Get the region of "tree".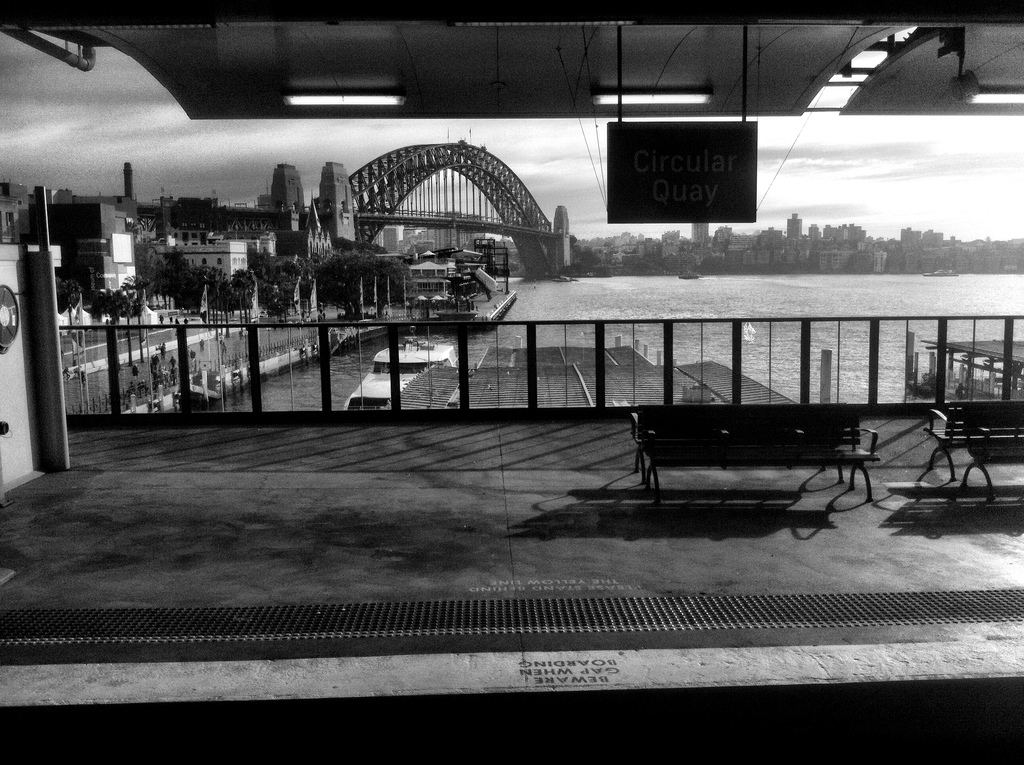
box(118, 271, 151, 311).
